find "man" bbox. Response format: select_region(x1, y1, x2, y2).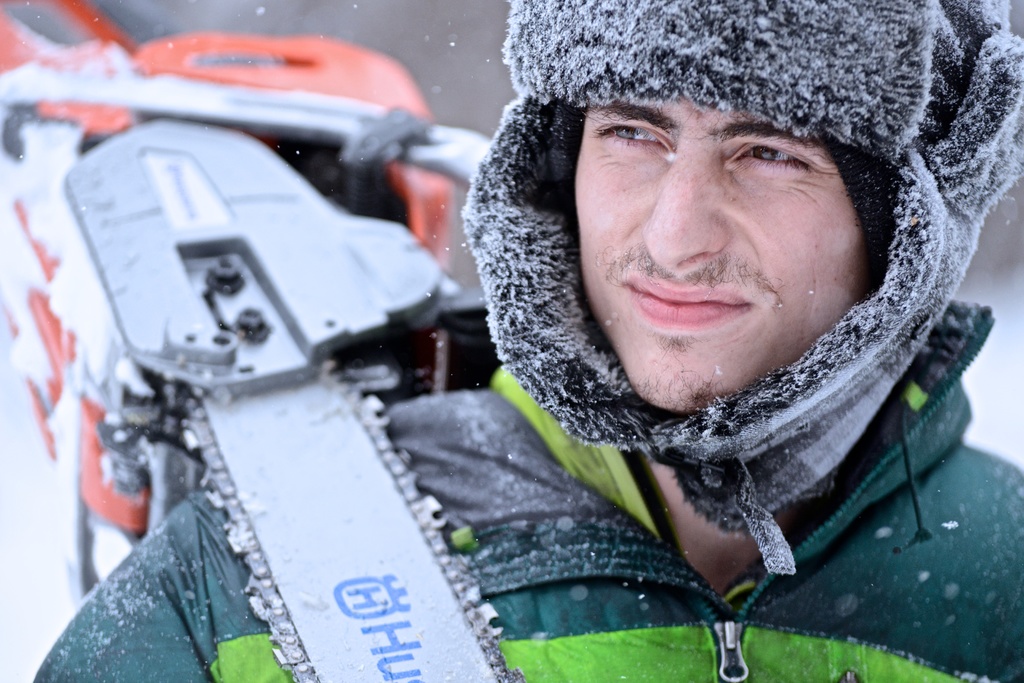
select_region(28, 0, 1023, 682).
